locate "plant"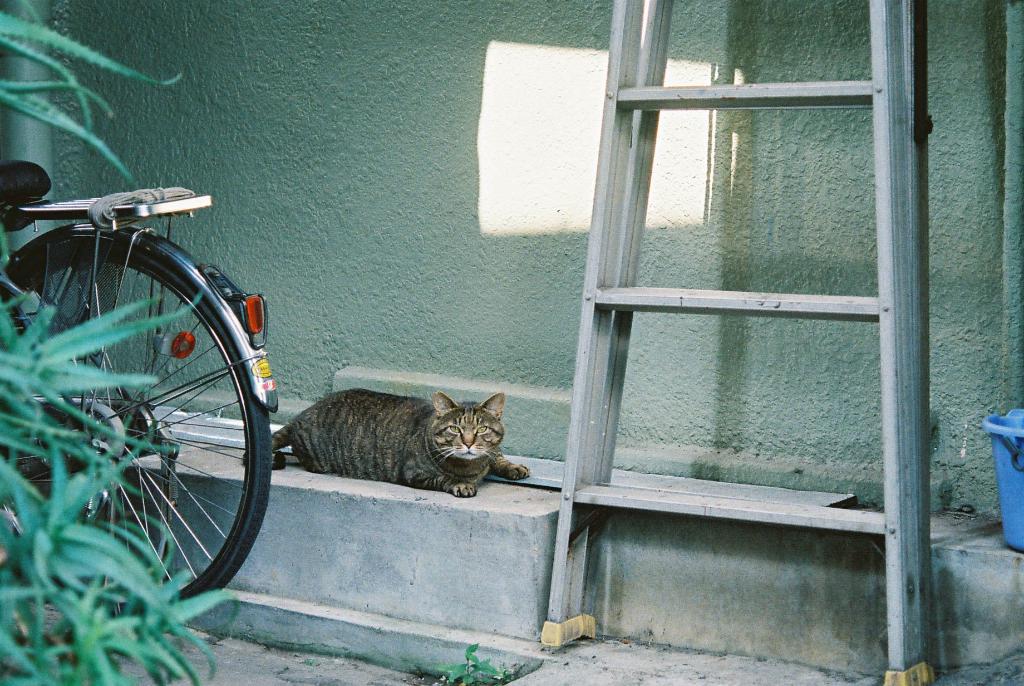
select_region(0, 0, 243, 685)
